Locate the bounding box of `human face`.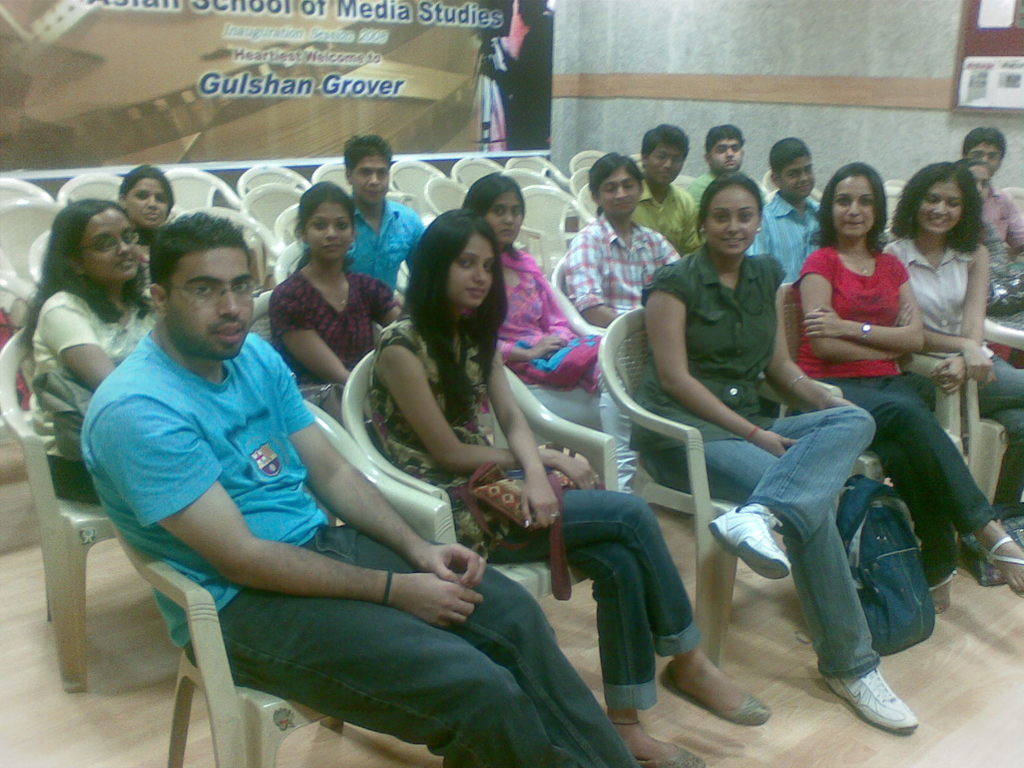
Bounding box: rect(125, 175, 170, 229).
